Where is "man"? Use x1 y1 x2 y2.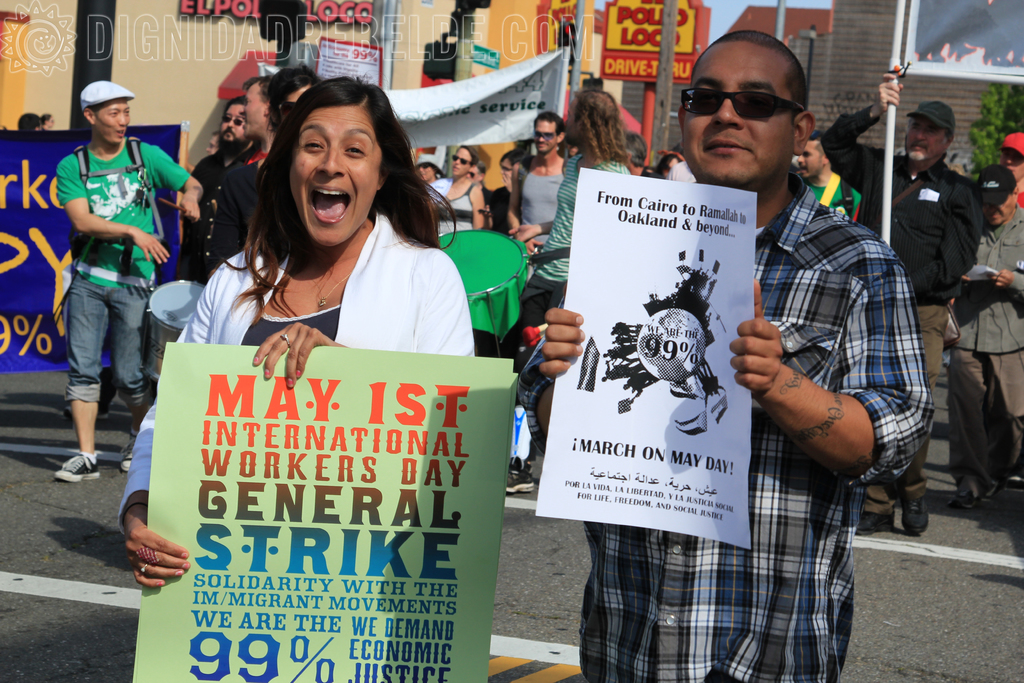
820 65 982 525.
